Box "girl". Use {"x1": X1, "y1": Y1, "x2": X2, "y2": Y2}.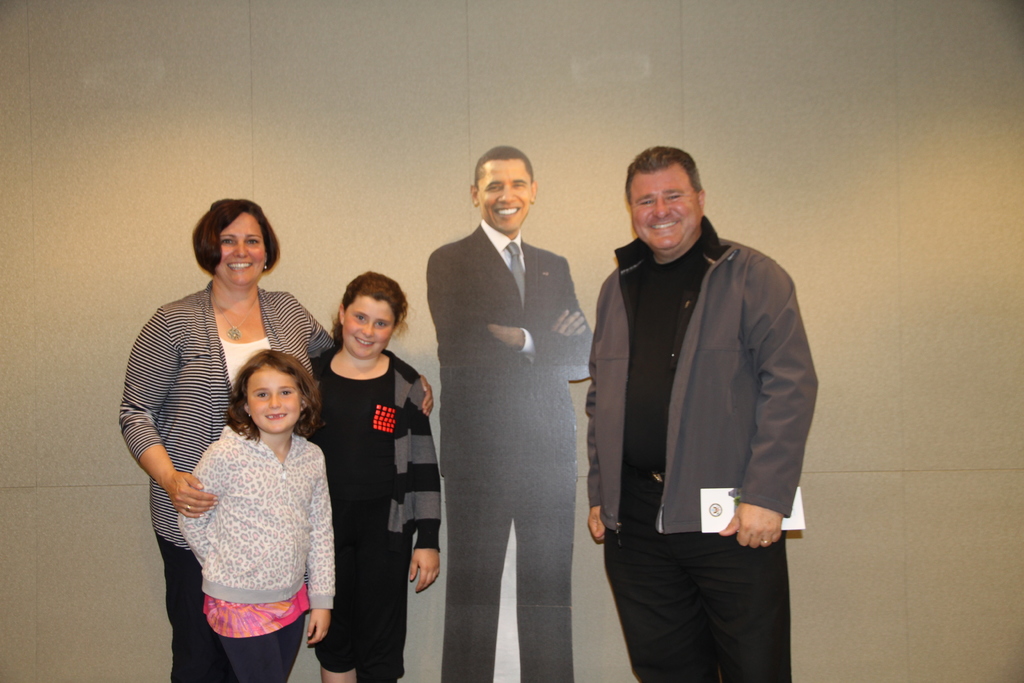
{"x1": 291, "y1": 273, "x2": 443, "y2": 682}.
